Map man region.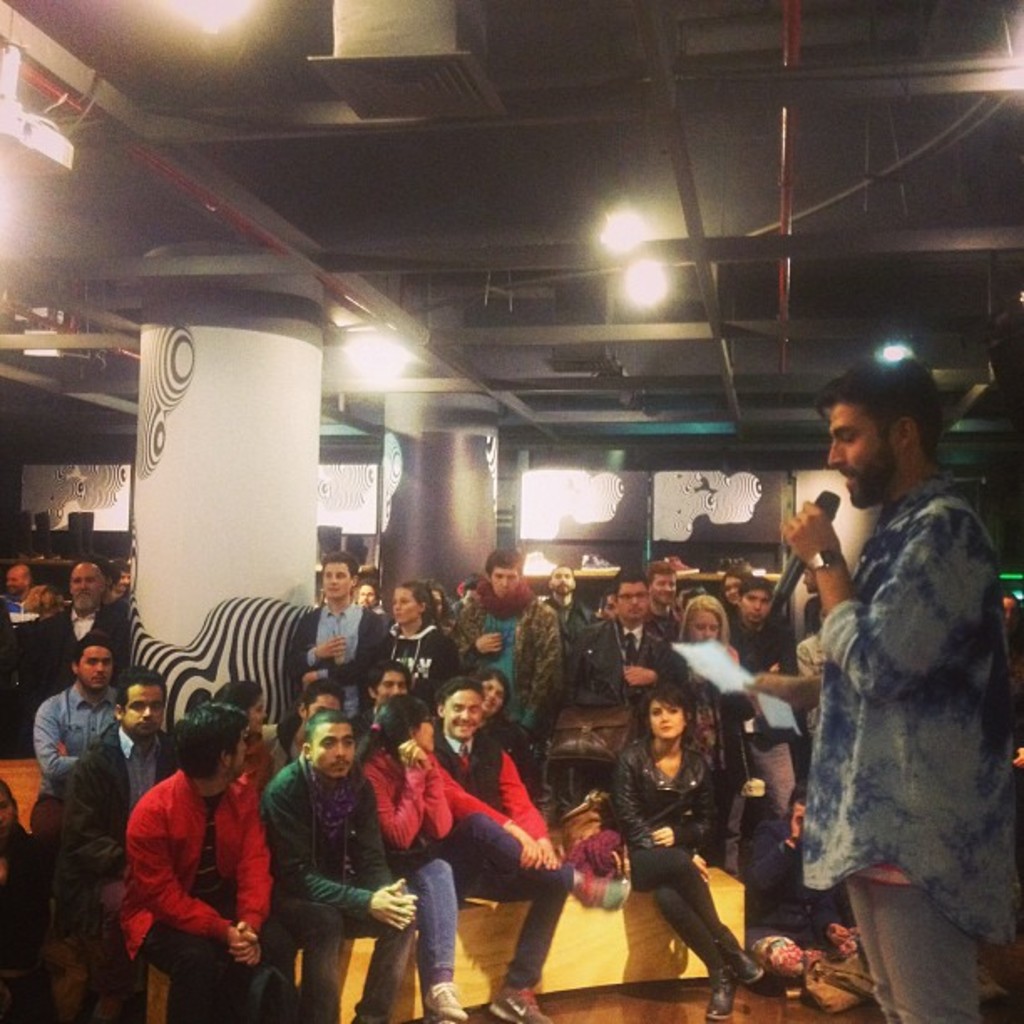
Mapped to <box>22,561,134,719</box>.
